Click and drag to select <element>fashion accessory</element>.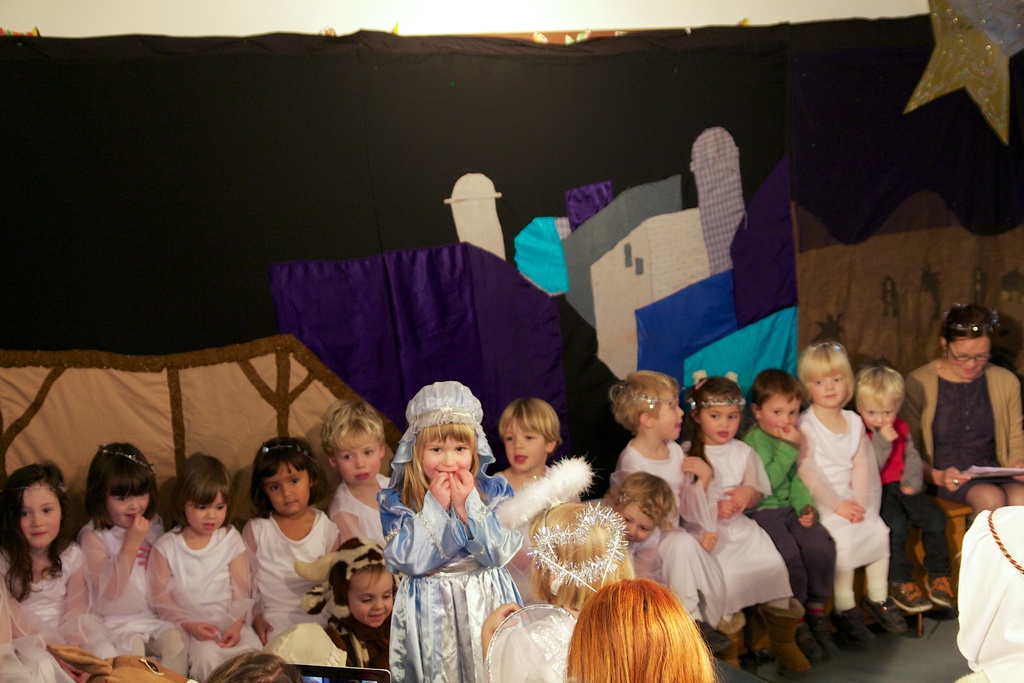
Selection: [689, 395, 746, 400].
